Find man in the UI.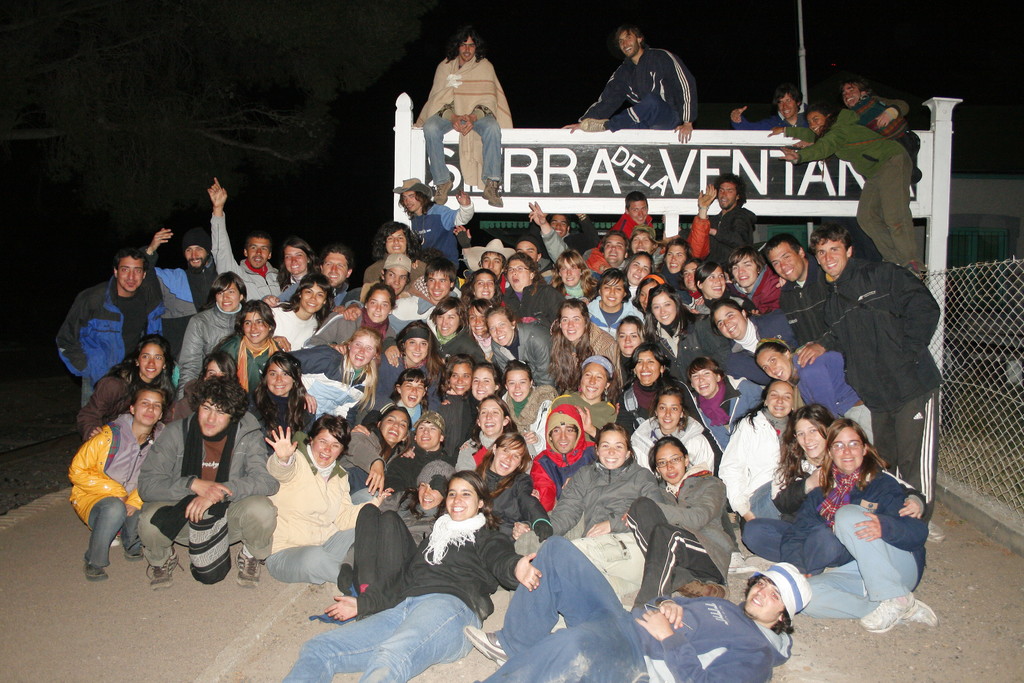
UI element at box(728, 89, 814, 130).
